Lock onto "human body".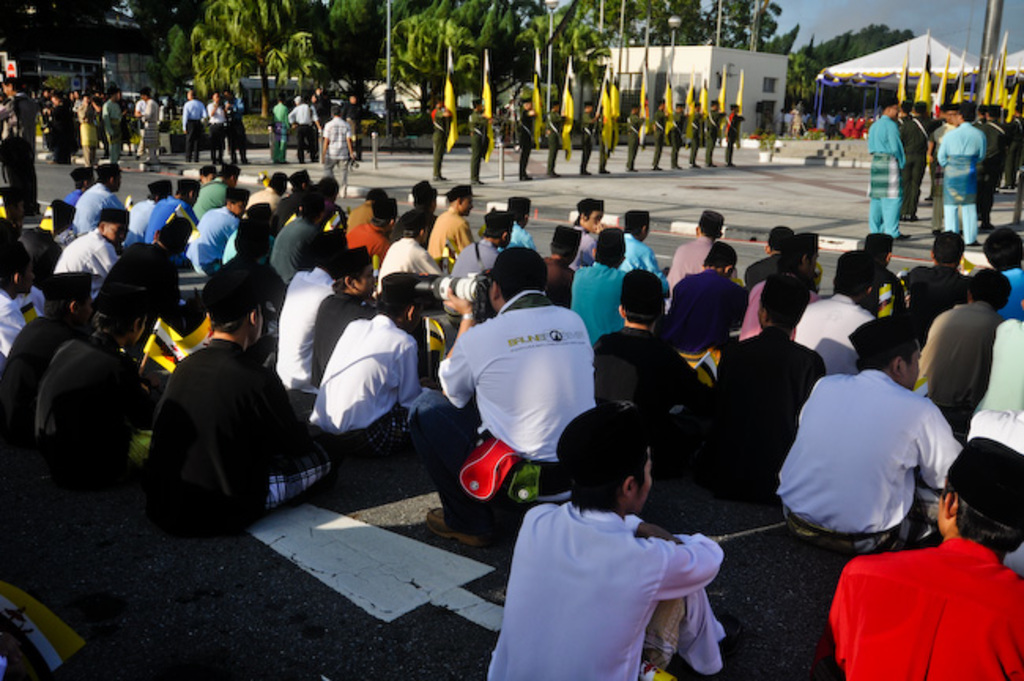
Locked: box=[287, 172, 307, 188].
